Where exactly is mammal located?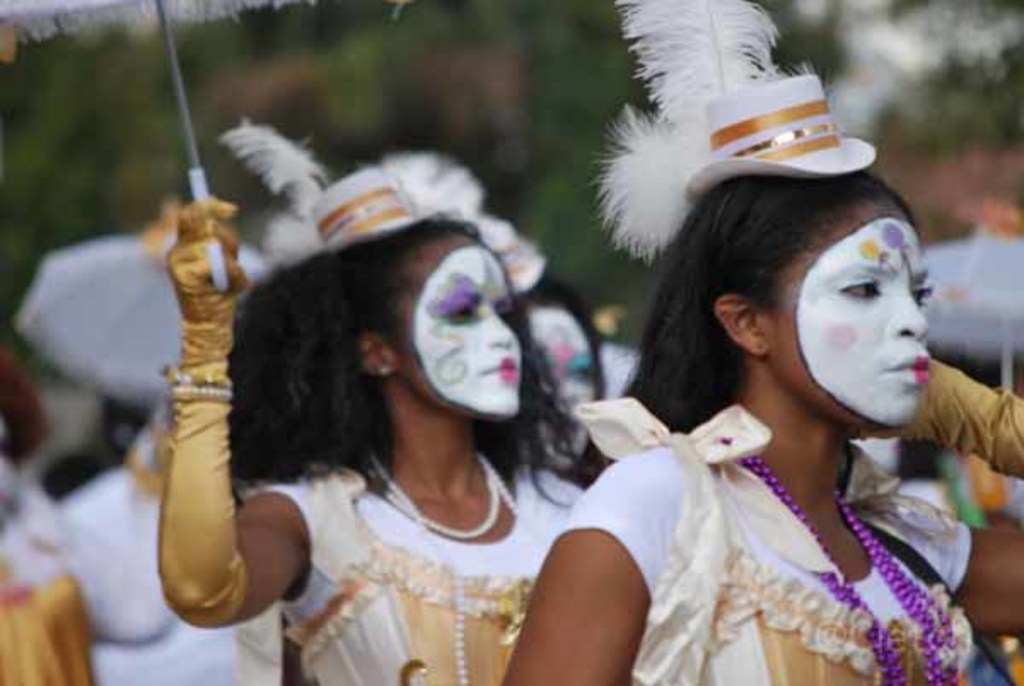
Its bounding box is left=145, top=191, right=611, bottom=684.
